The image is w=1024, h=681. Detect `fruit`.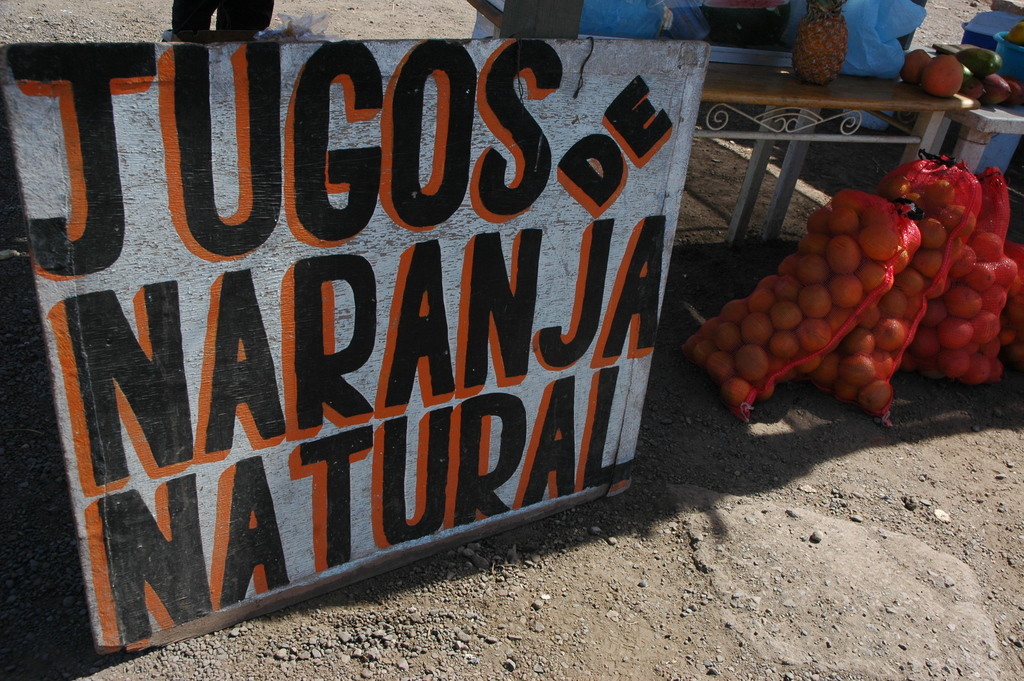
Detection: <region>1005, 22, 1023, 42</region>.
